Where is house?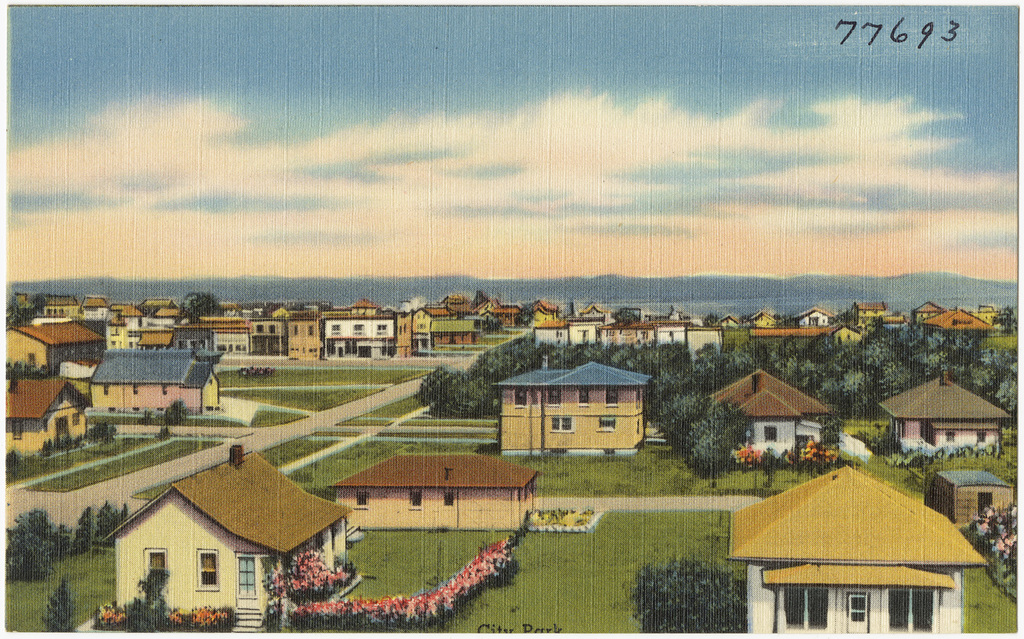
x1=878, y1=367, x2=1012, y2=450.
